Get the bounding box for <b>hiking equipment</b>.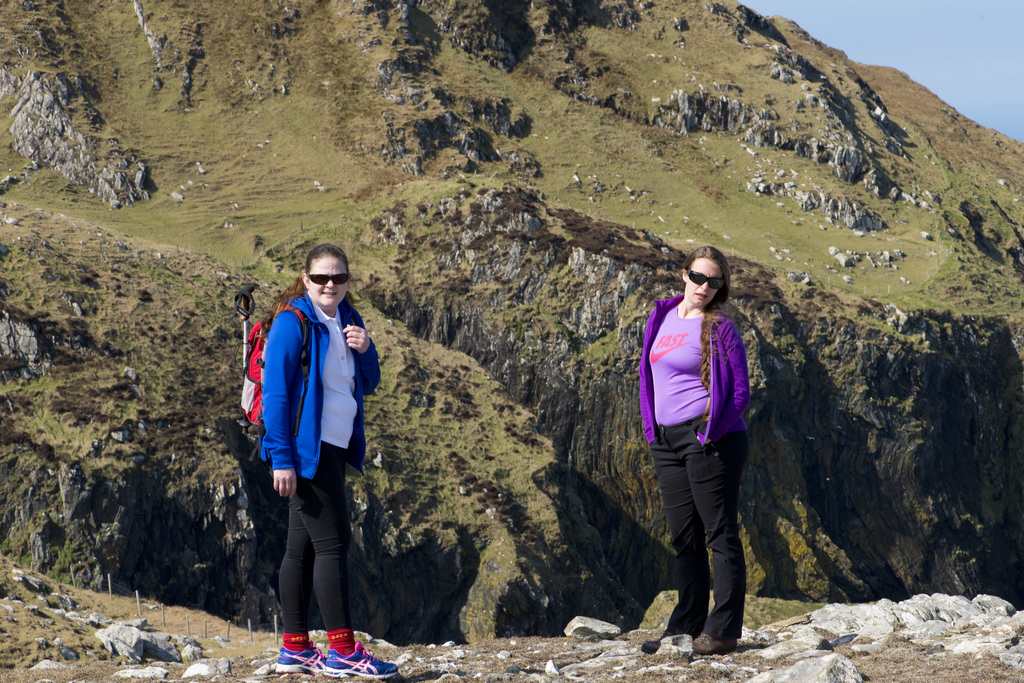
box=[241, 300, 355, 462].
